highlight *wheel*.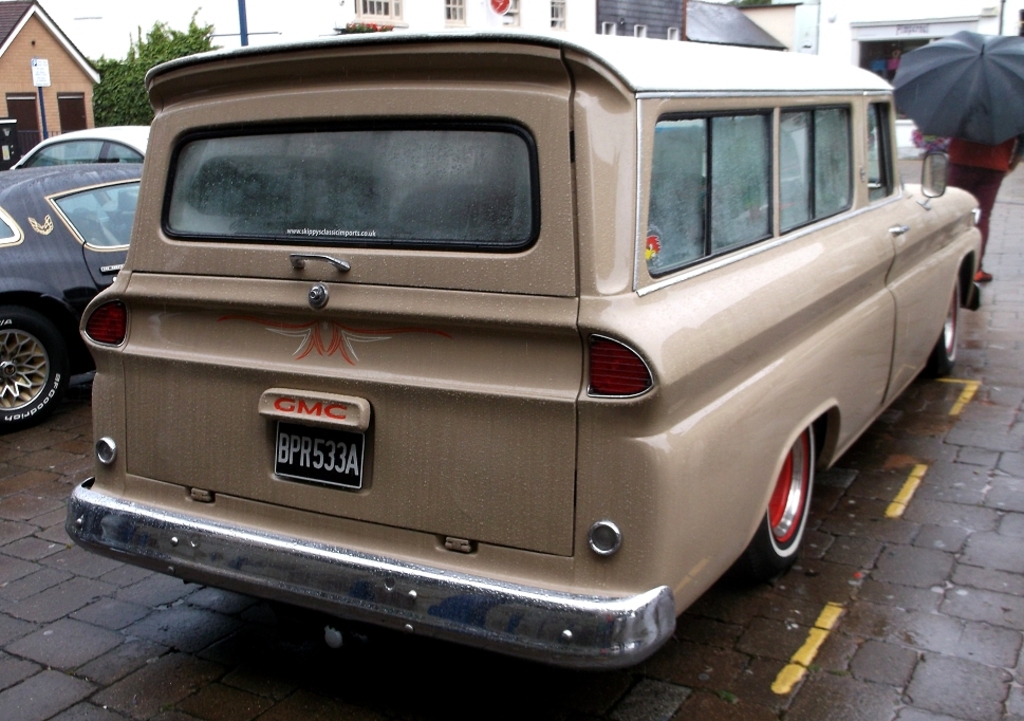
Highlighted region: 0/301/71/428.
